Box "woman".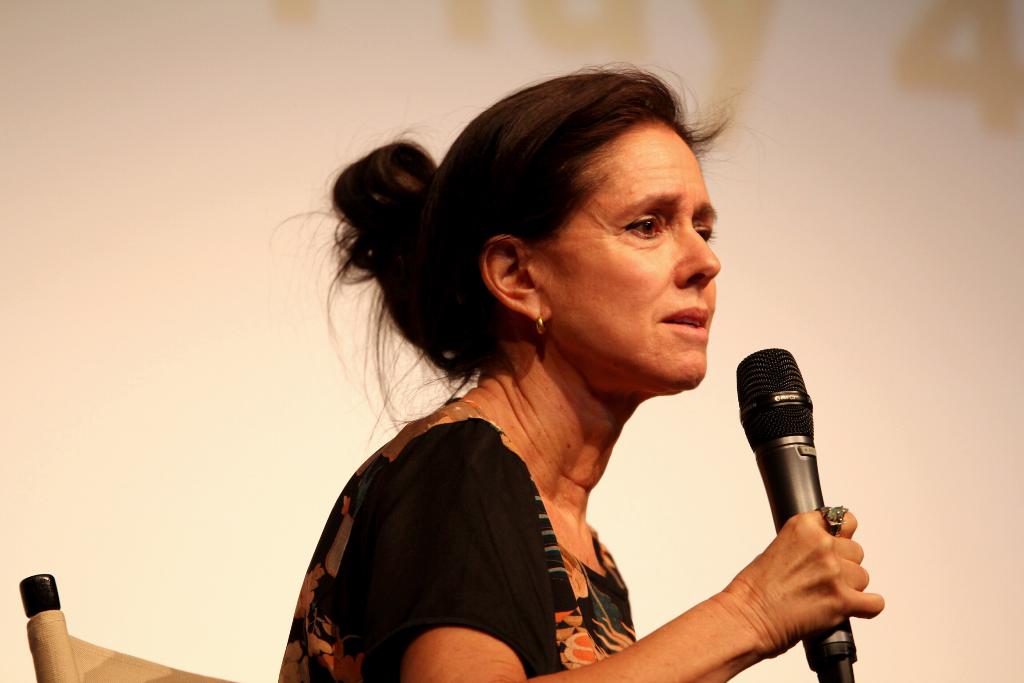
bbox(257, 78, 807, 682).
